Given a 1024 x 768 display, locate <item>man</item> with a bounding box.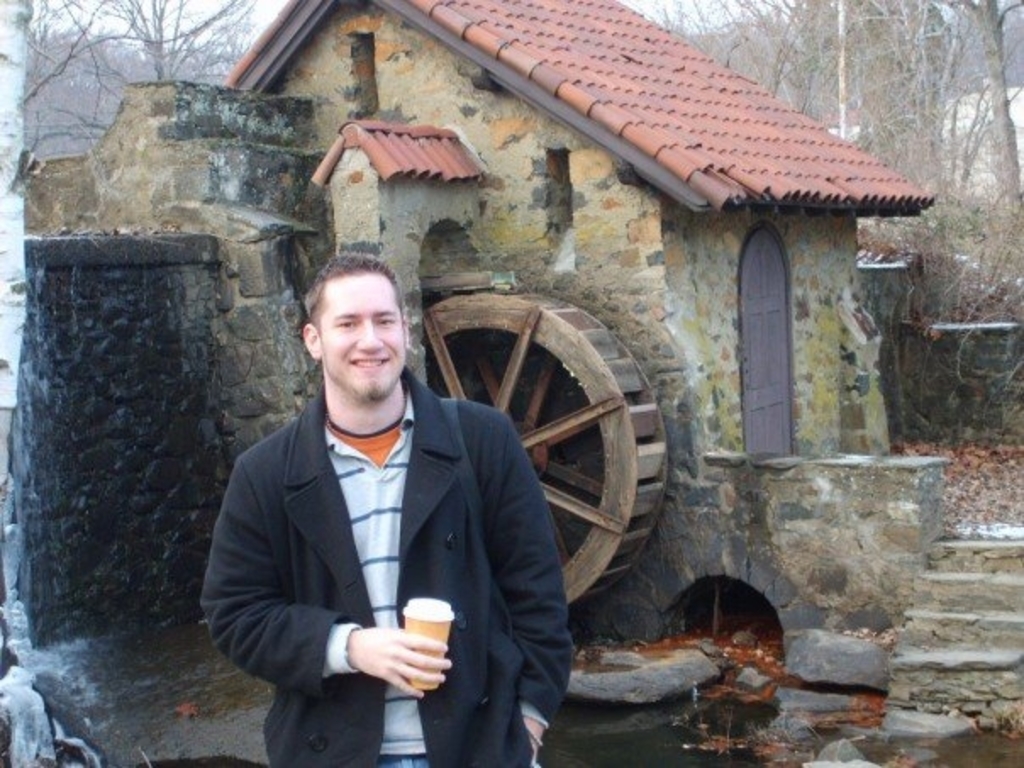
Located: (198,242,558,753).
